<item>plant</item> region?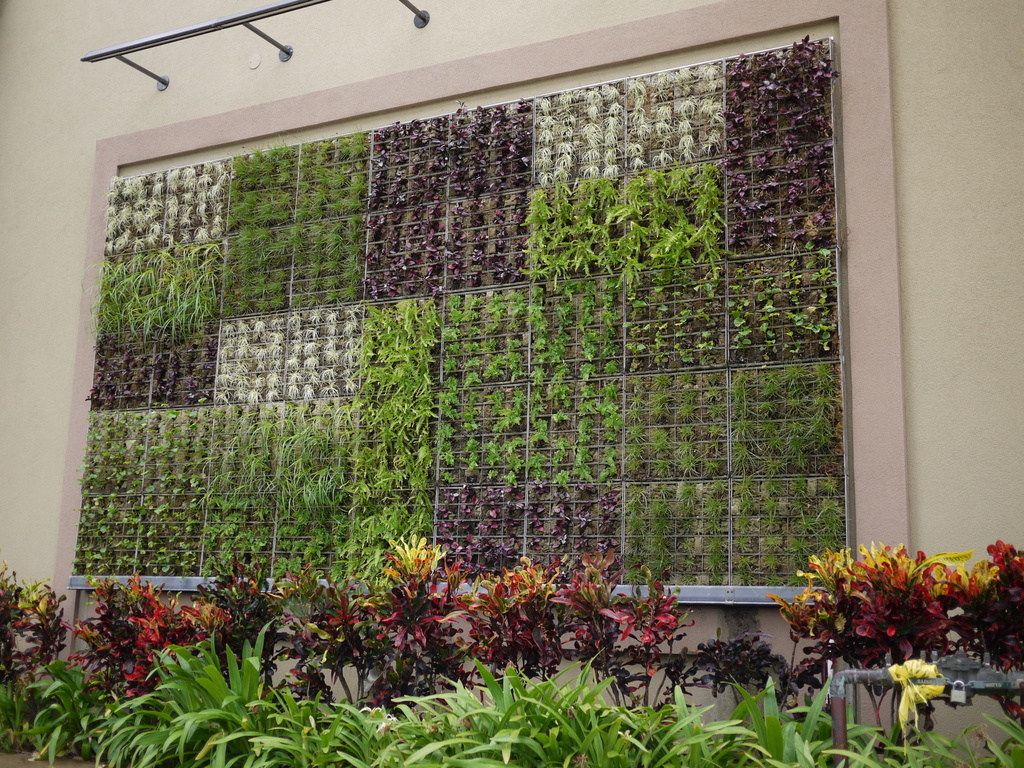
185 562 287 665
